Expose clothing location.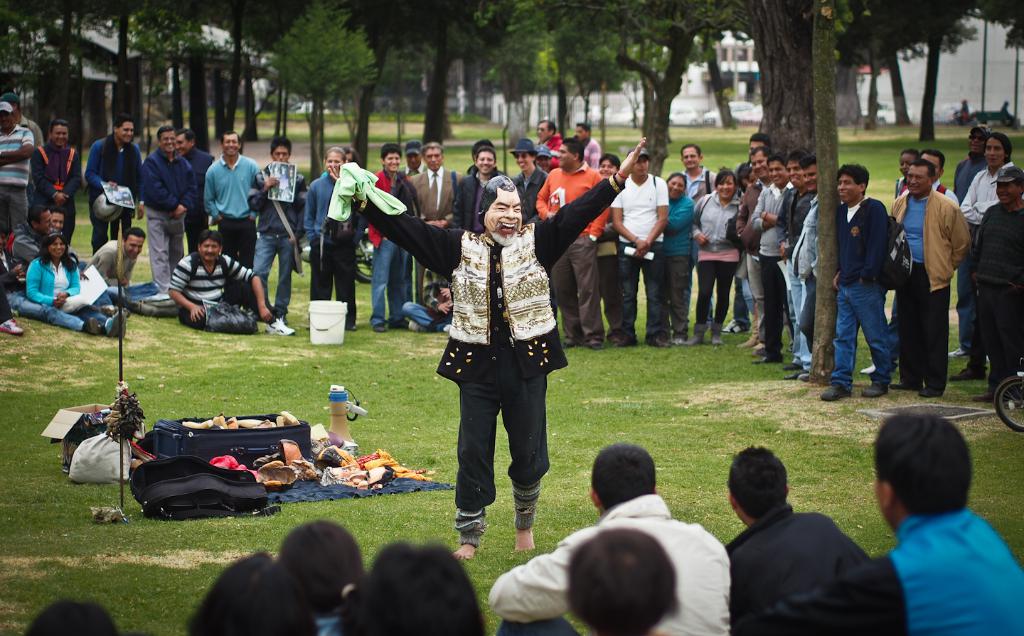
Exposed at bbox=[147, 152, 197, 209].
